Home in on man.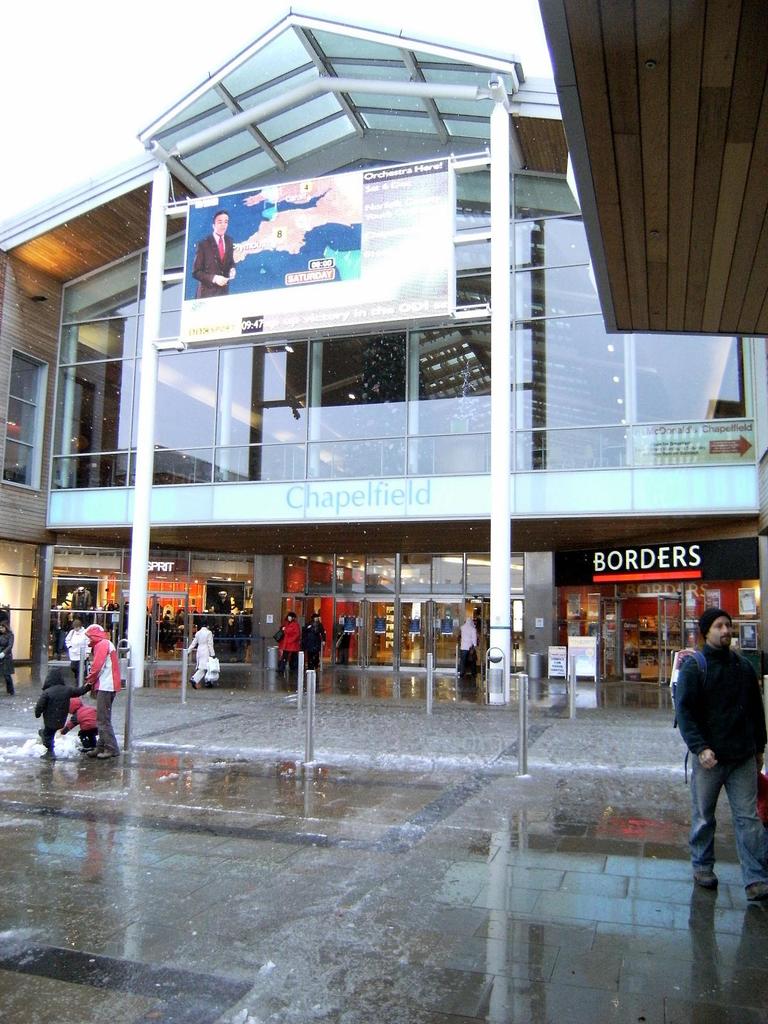
Homed in at region(676, 609, 761, 875).
